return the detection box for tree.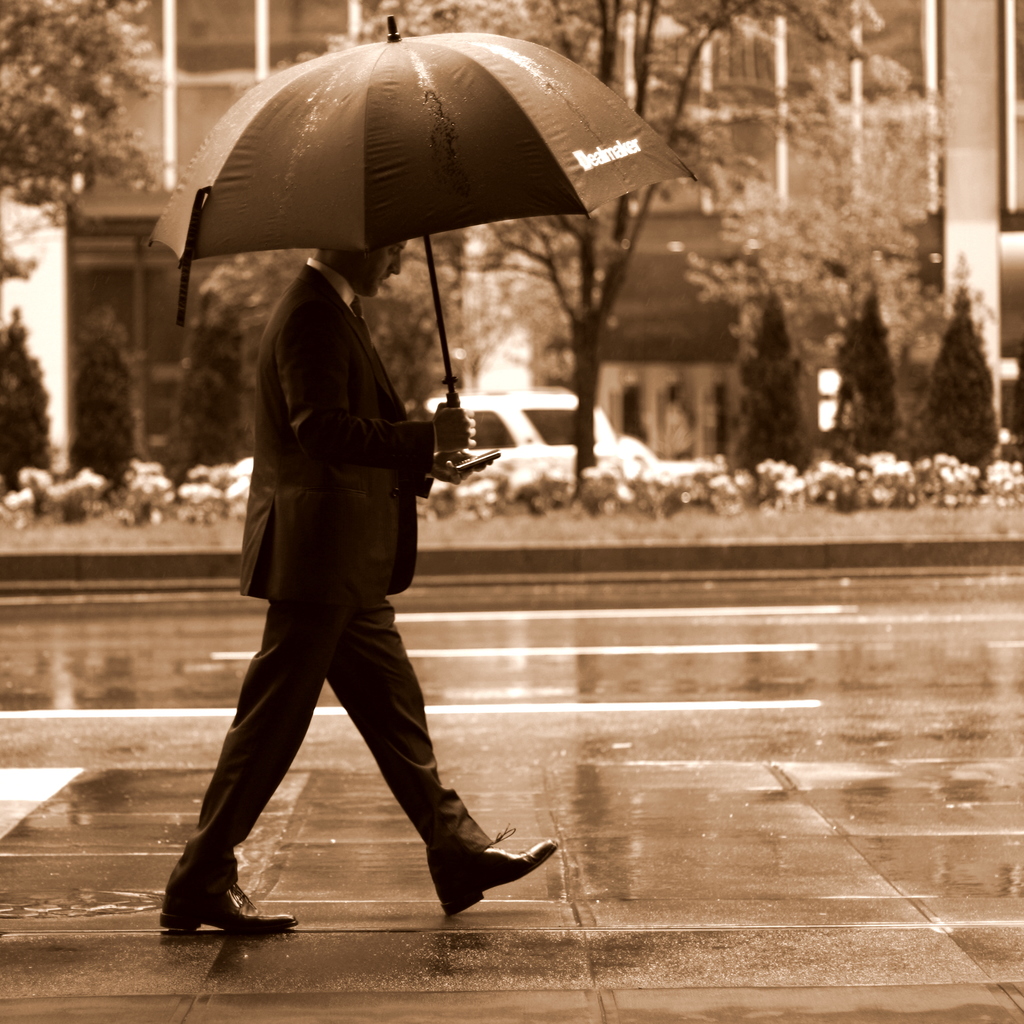
box=[0, 0, 167, 311].
